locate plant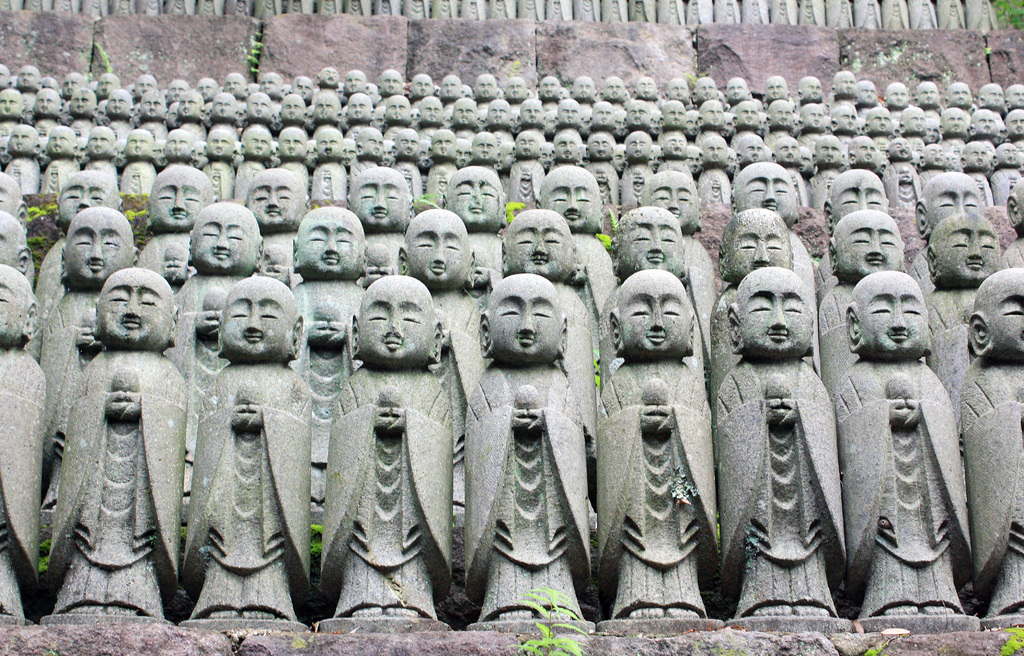
[984,0,1023,29]
